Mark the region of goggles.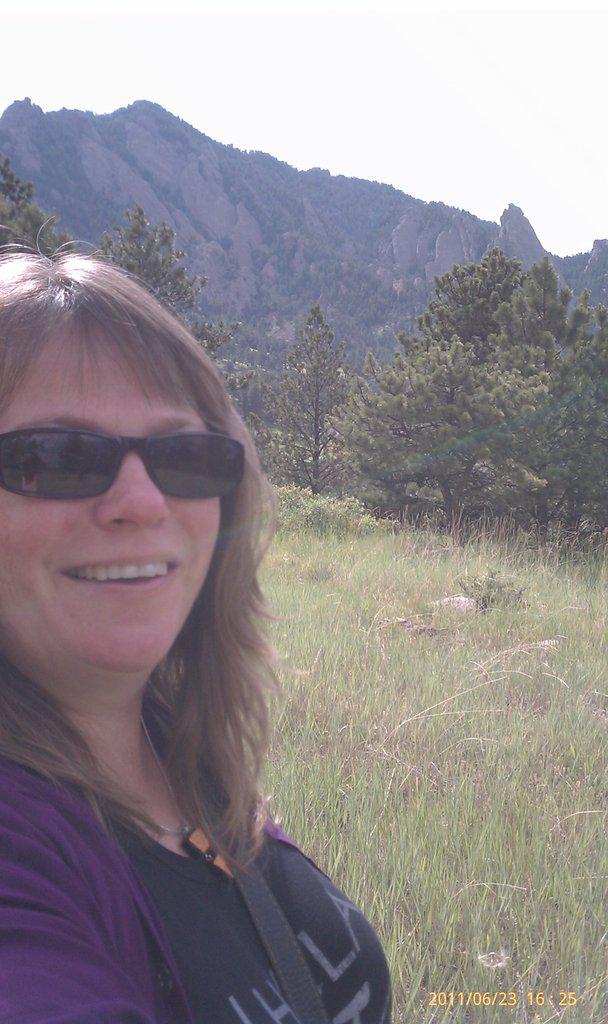
Region: 10 414 242 505.
